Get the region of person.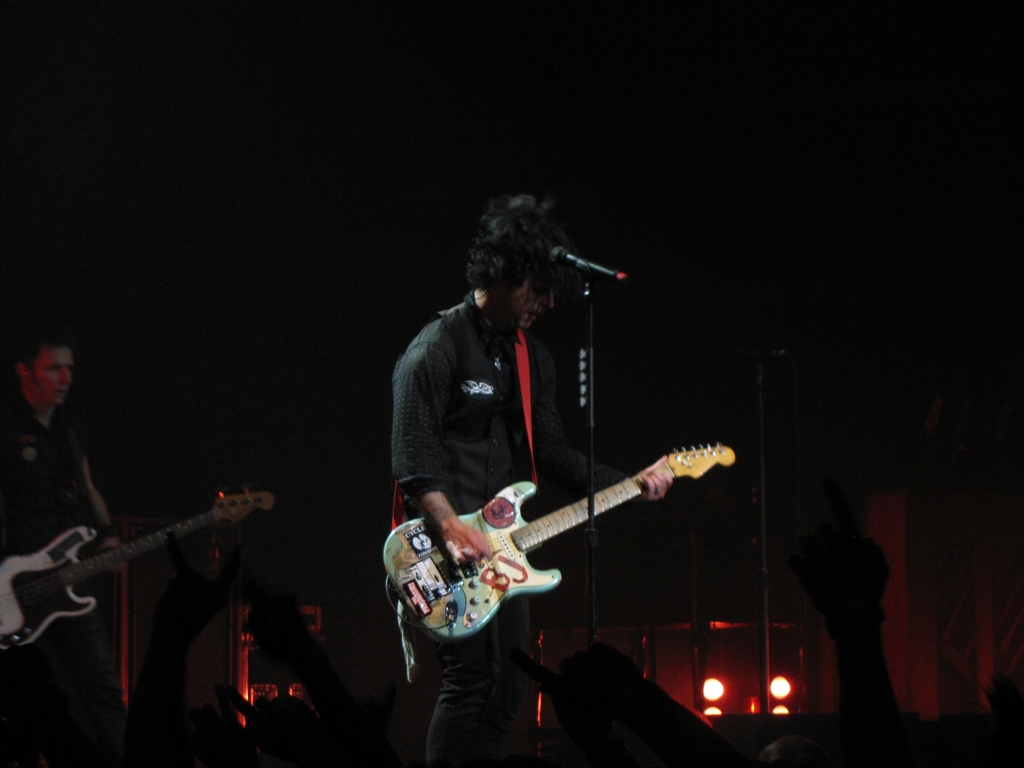
{"left": 403, "top": 189, "right": 730, "bottom": 767}.
